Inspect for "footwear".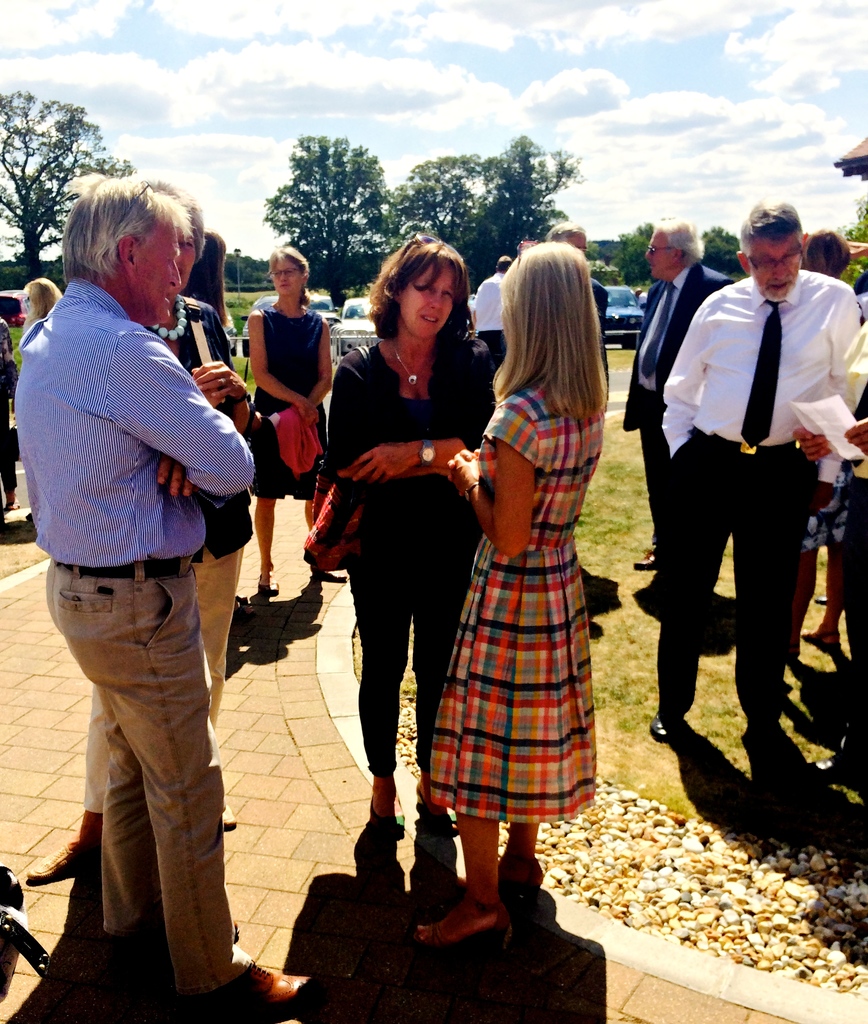
Inspection: box(647, 714, 675, 751).
